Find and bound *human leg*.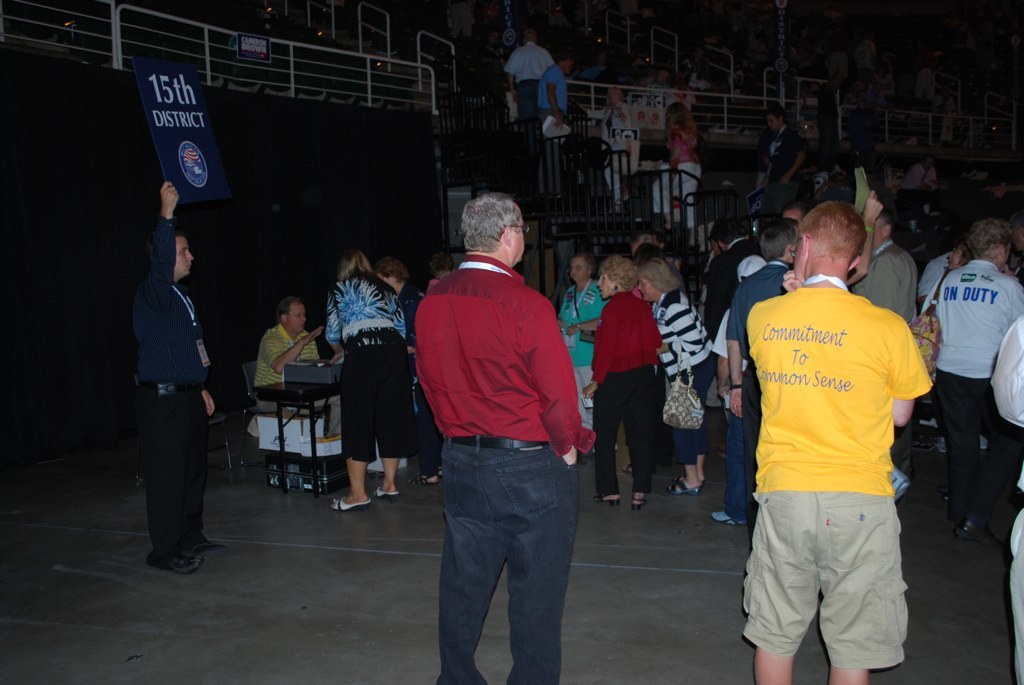
Bound: x1=822 y1=498 x2=888 y2=684.
